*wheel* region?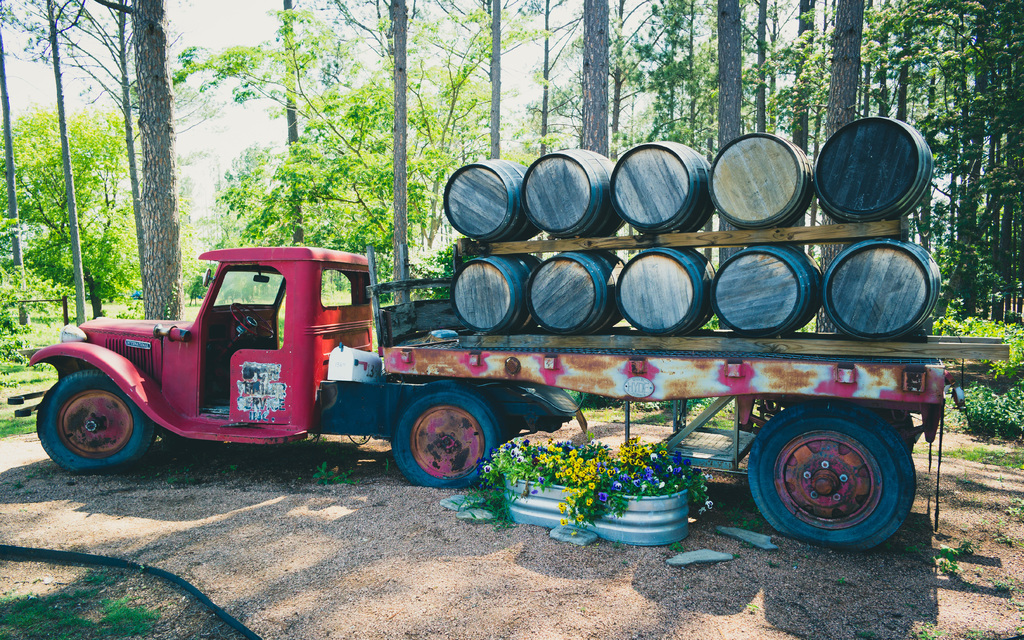
bbox=[876, 408, 918, 451]
